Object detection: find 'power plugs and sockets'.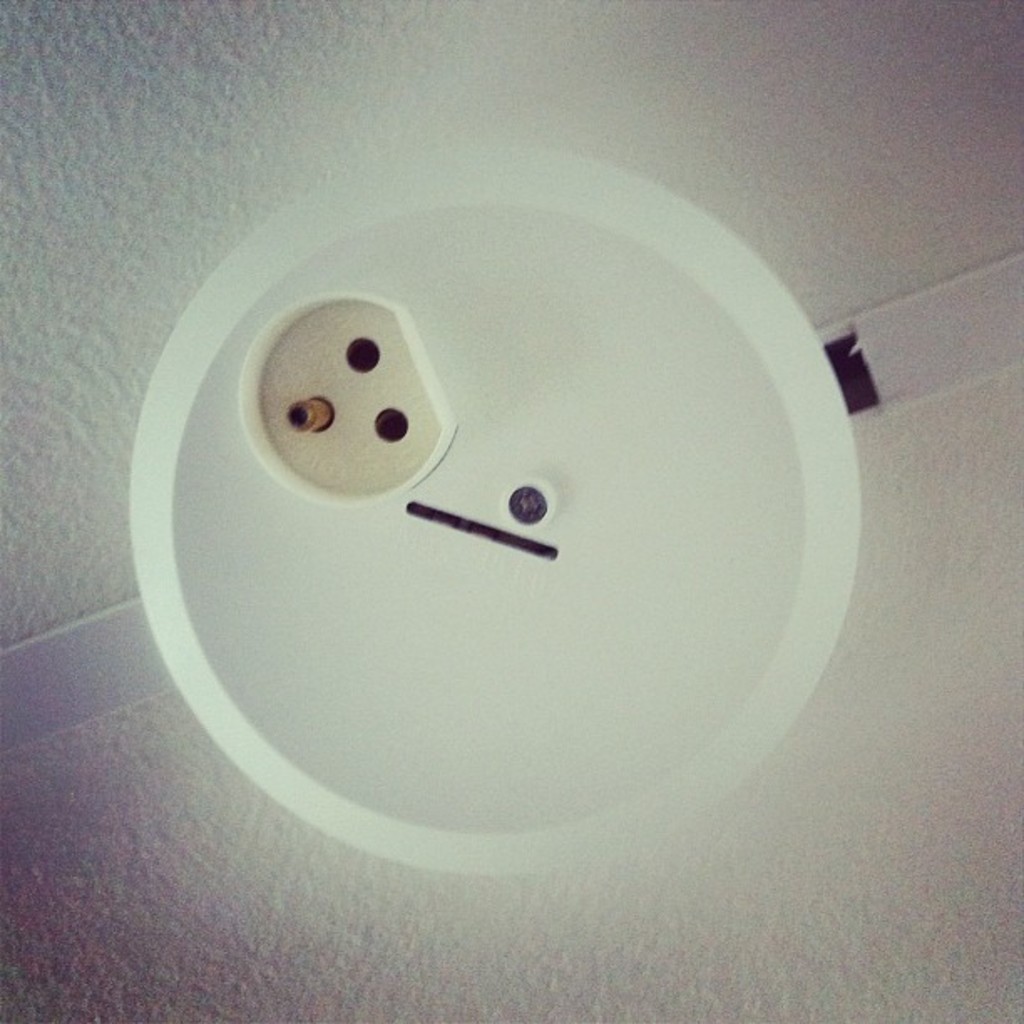
BBox(141, 171, 885, 872).
